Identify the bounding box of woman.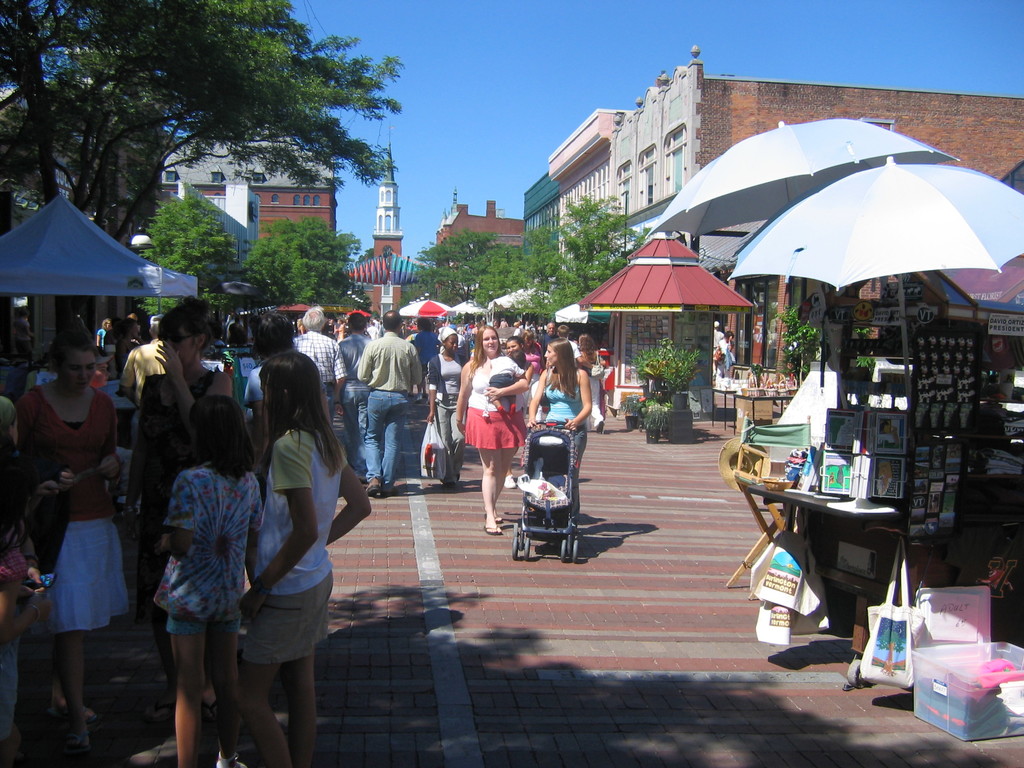
(95, 319, 114, 348).
